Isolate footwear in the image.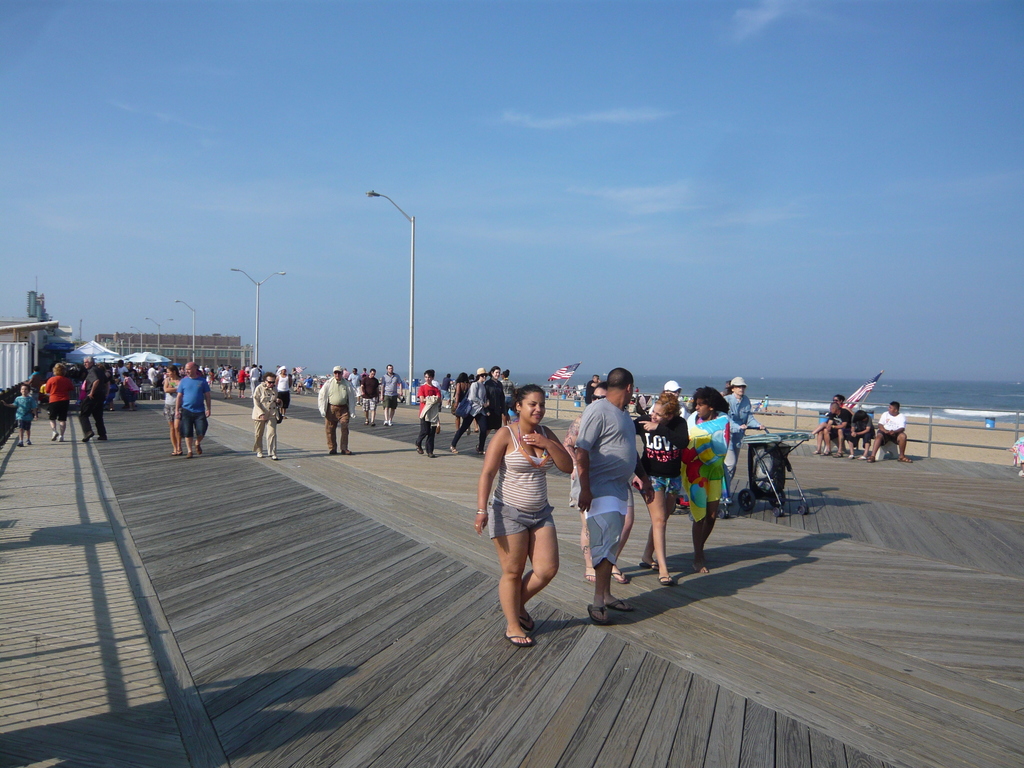
Isolated region: [left=588, top=599, right=610, bottom=627].
